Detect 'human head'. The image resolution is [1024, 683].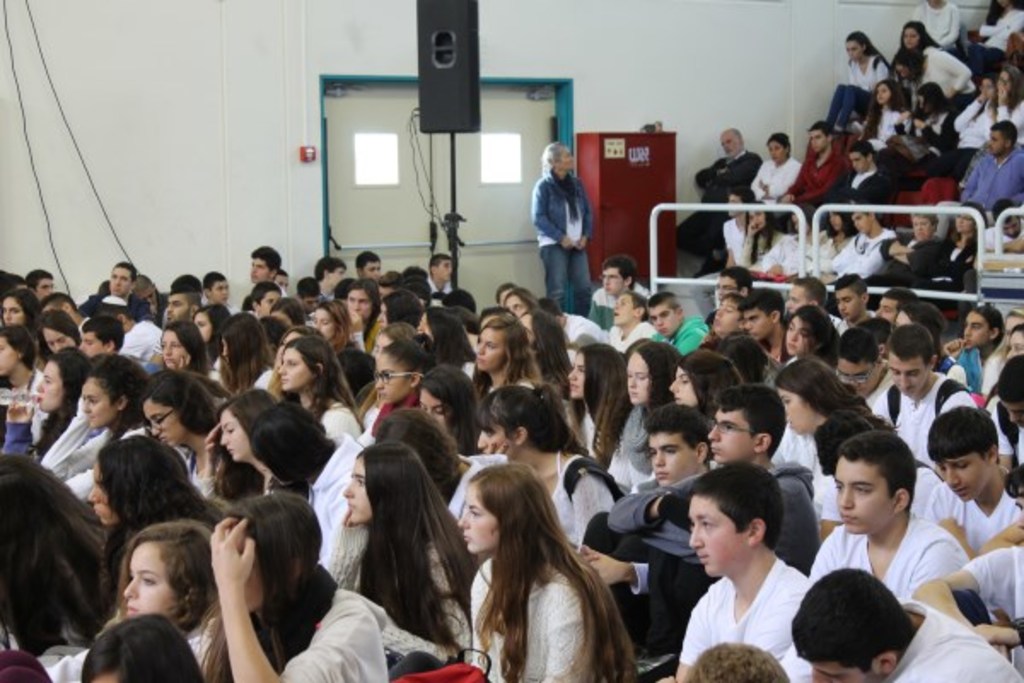
157, 319, 205, 367.
